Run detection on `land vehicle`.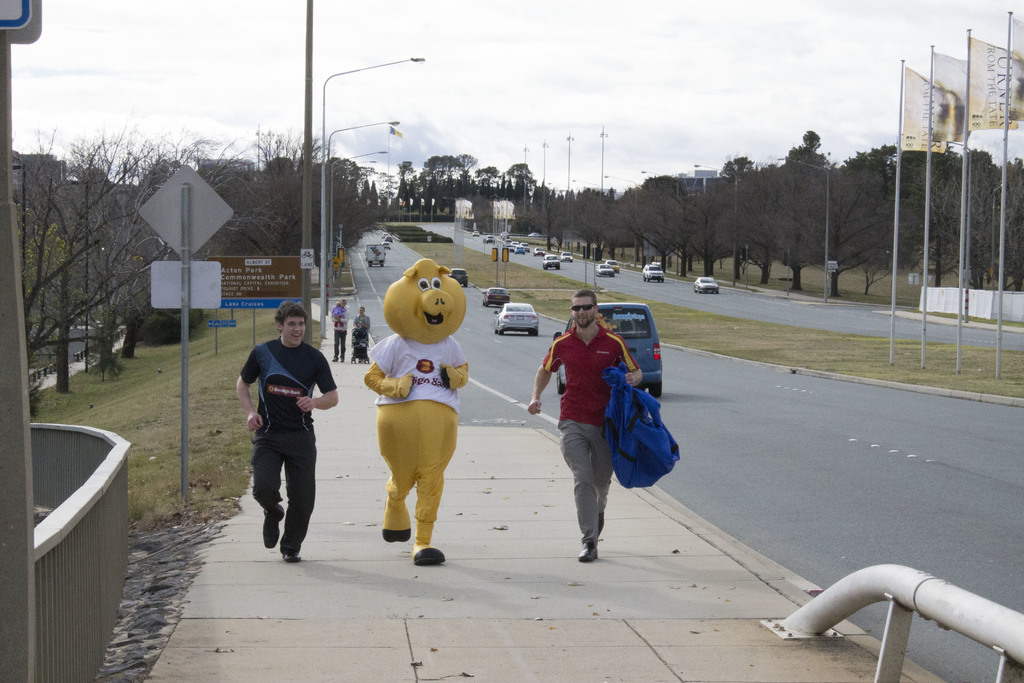
Result: crop(450, 269, 467, 285).
